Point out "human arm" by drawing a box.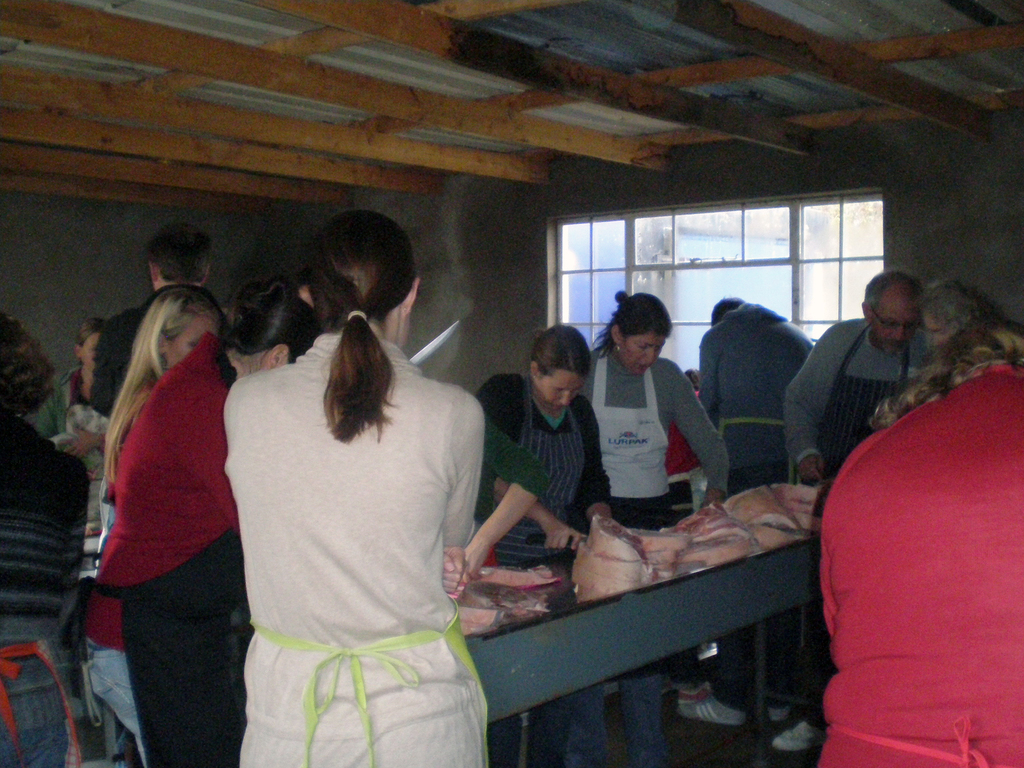
x1=778 y1=319 x2=861 y2=487.
